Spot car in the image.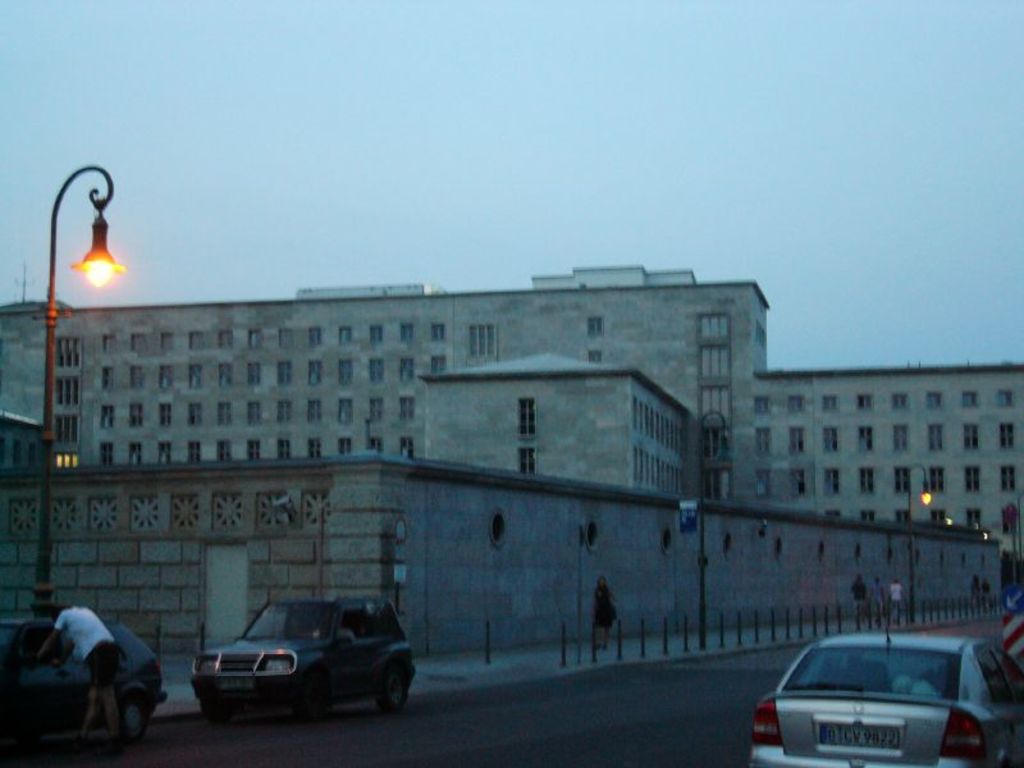
car found at {"left": 0, "top": 616, "right": 168, "bottom": 740}.
